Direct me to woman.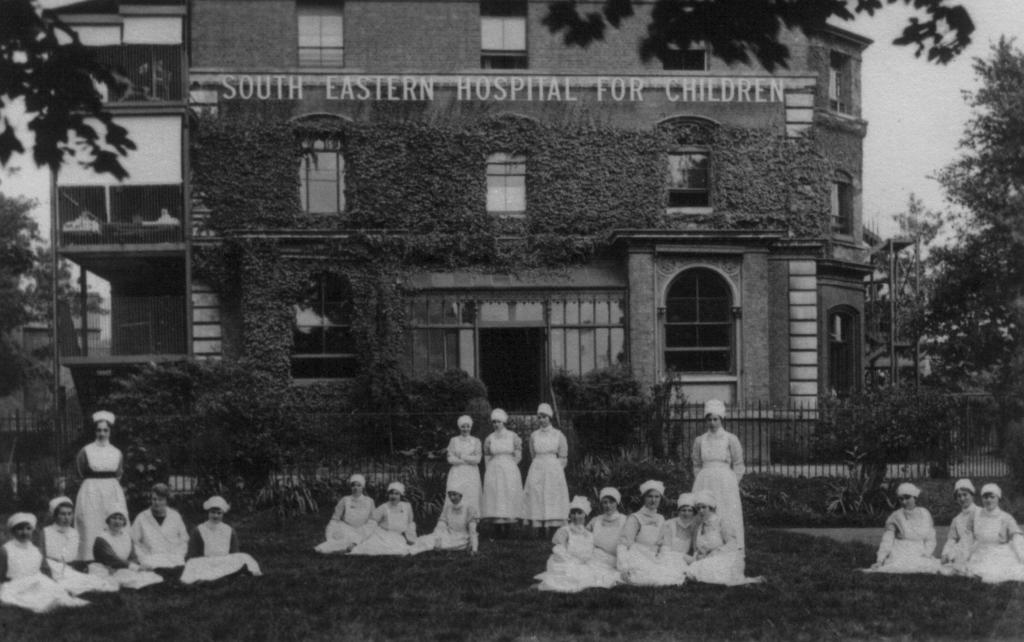
Direction: [left=411, top=502, right=481, bottom=560].
